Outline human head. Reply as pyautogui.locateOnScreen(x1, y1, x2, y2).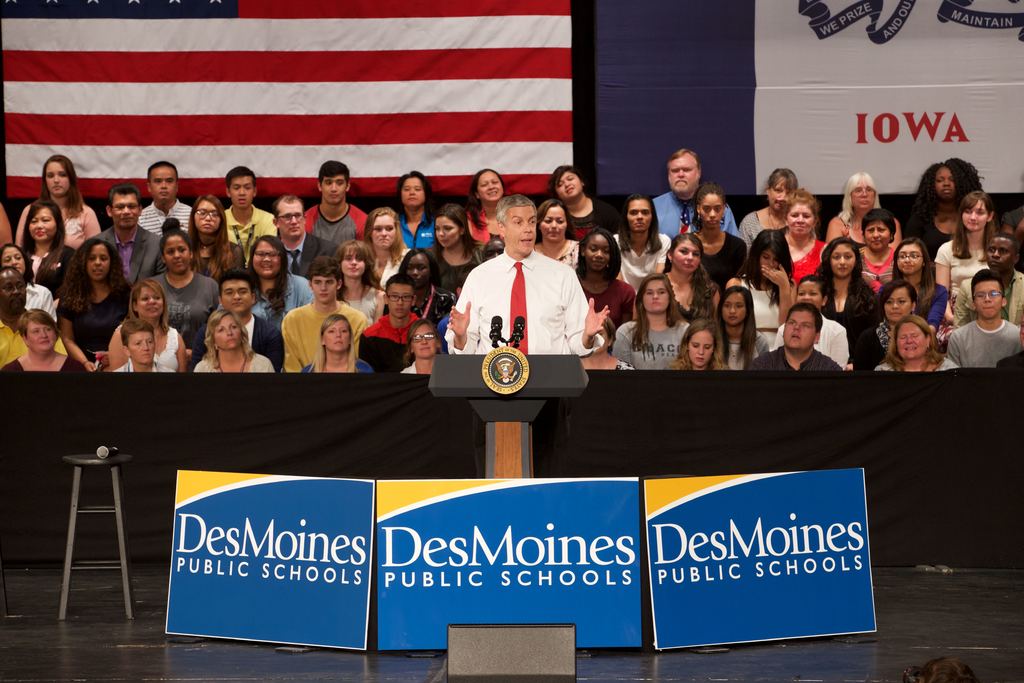
pyautogui.locateOnScreen(143, 162, 180, 206).
